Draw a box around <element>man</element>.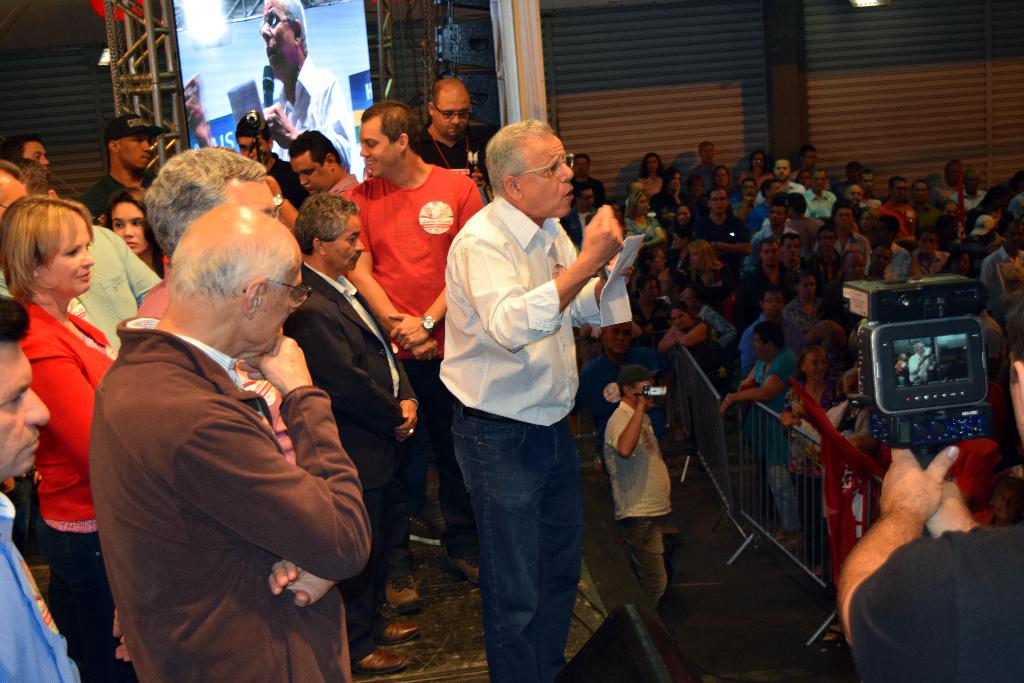
<region>838, 304, 1023, 682</region>.
